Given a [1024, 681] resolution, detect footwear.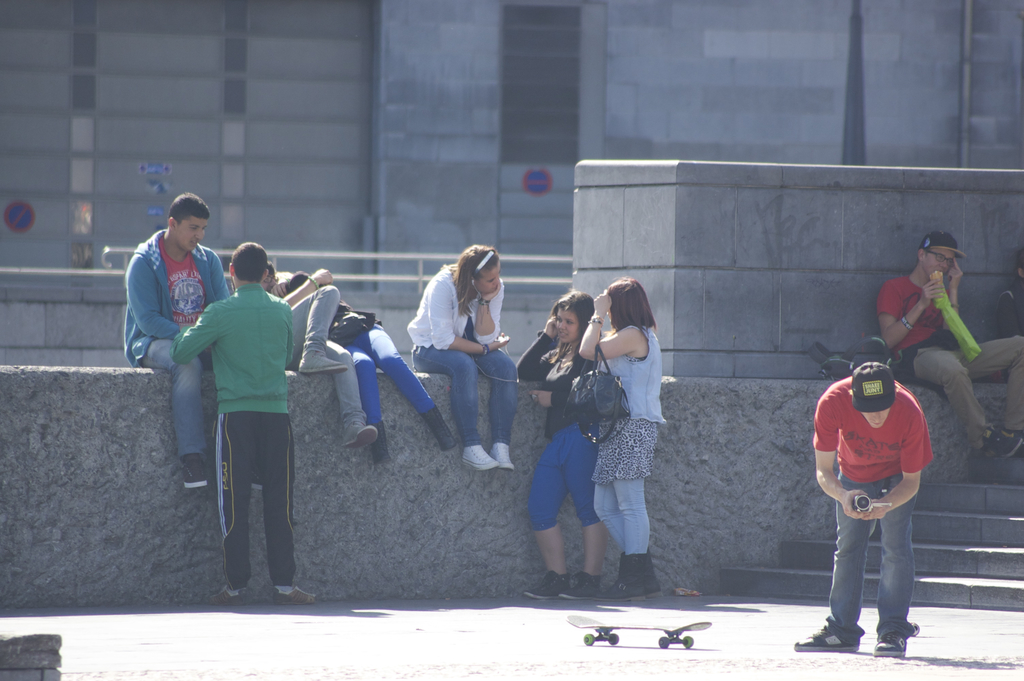
region(963, 422, 1023, 461).
